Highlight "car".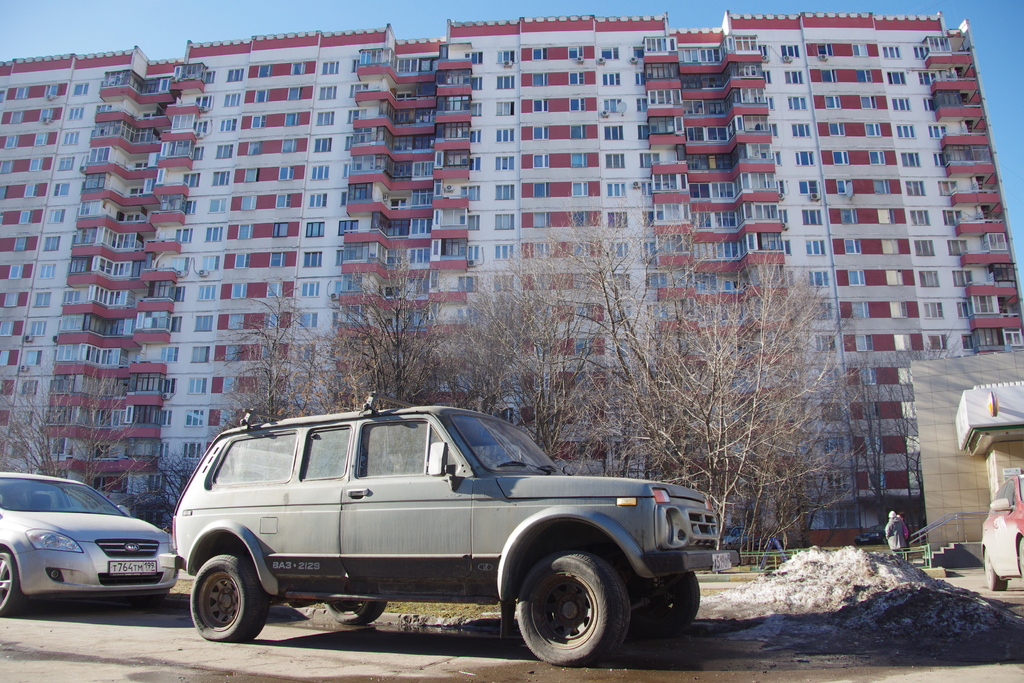
Highlighted region: select_region(167, 400, 738, 667).
